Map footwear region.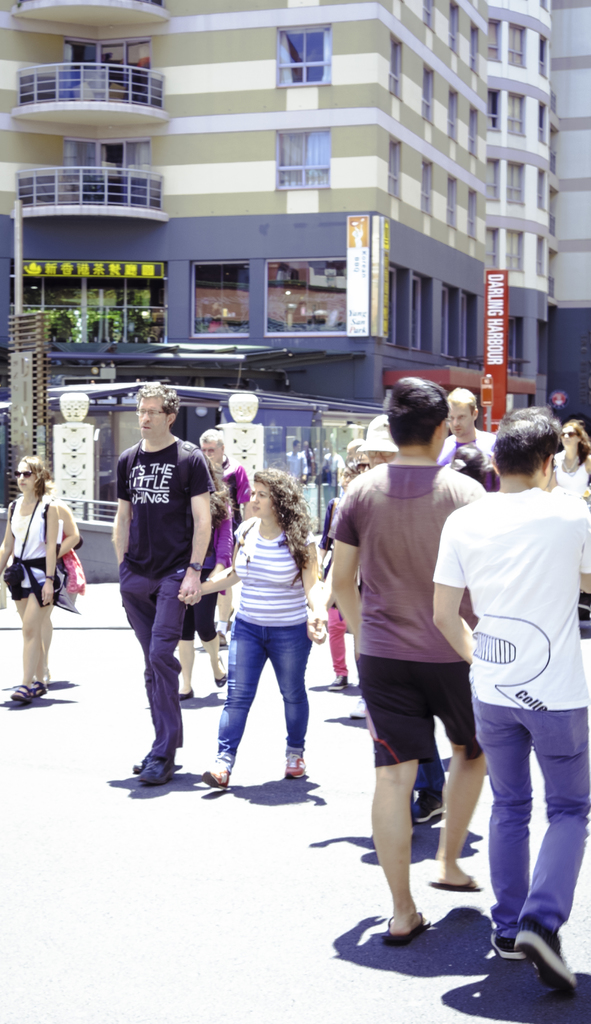
Mapped to rect(328, 674, 348, 691).
